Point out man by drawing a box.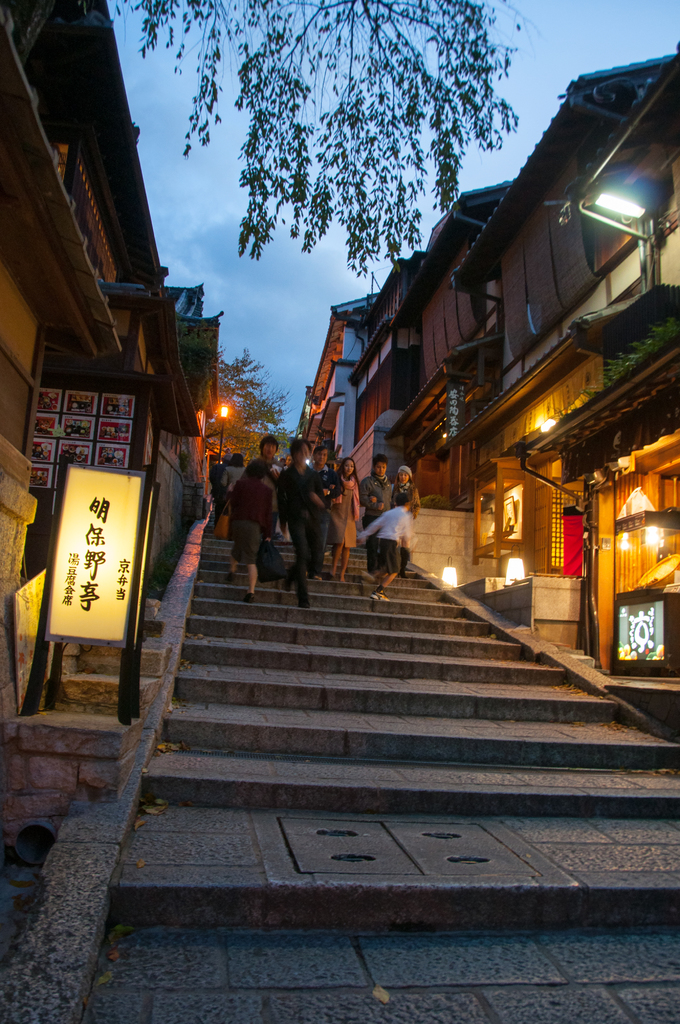
x1=247, y1=436, x2=287, y2=543.
